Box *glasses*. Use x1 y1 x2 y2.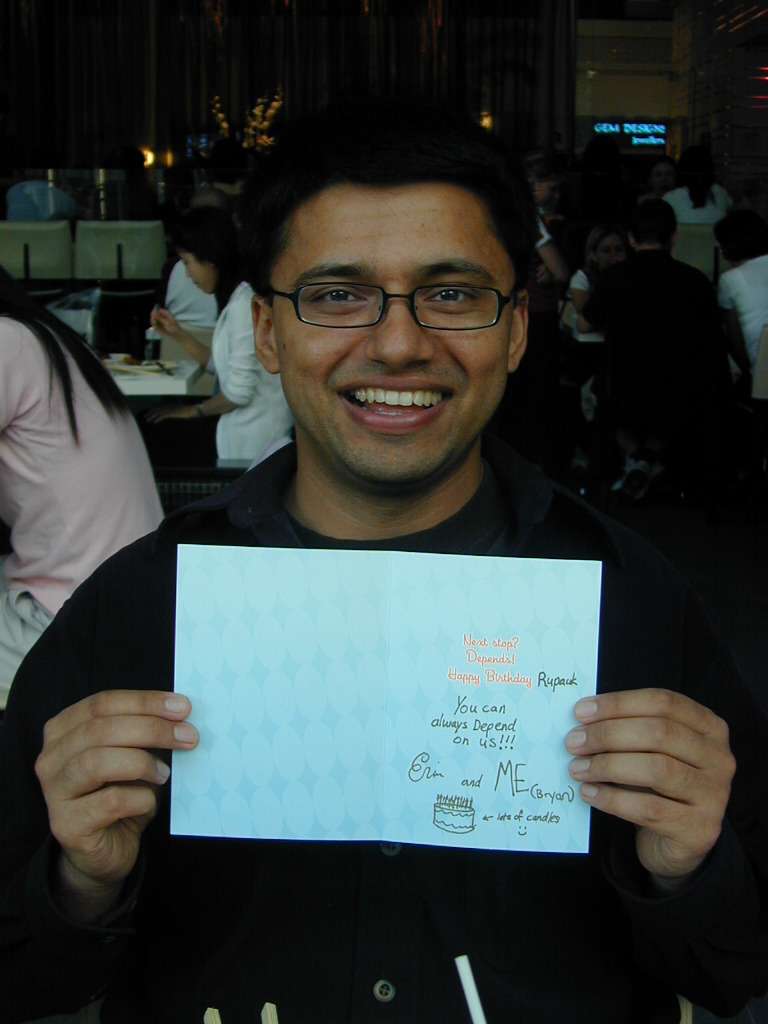
255 280 538 340.
